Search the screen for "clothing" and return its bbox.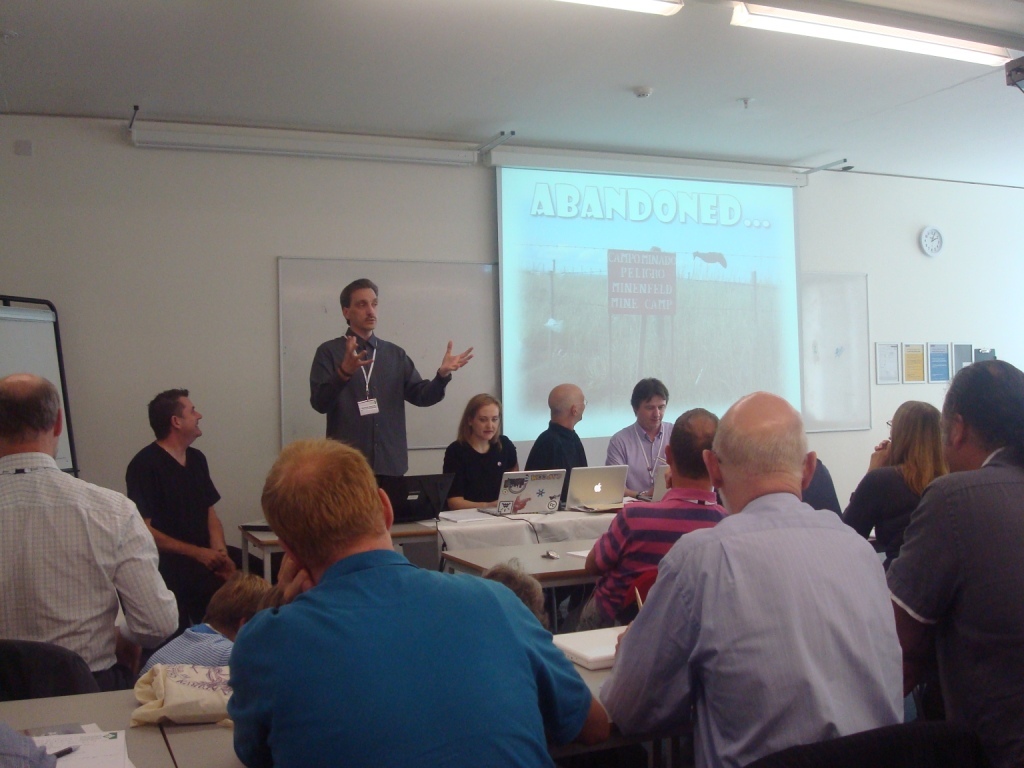
Found: <bbox>231, 550, 600, 767</bbox>.
